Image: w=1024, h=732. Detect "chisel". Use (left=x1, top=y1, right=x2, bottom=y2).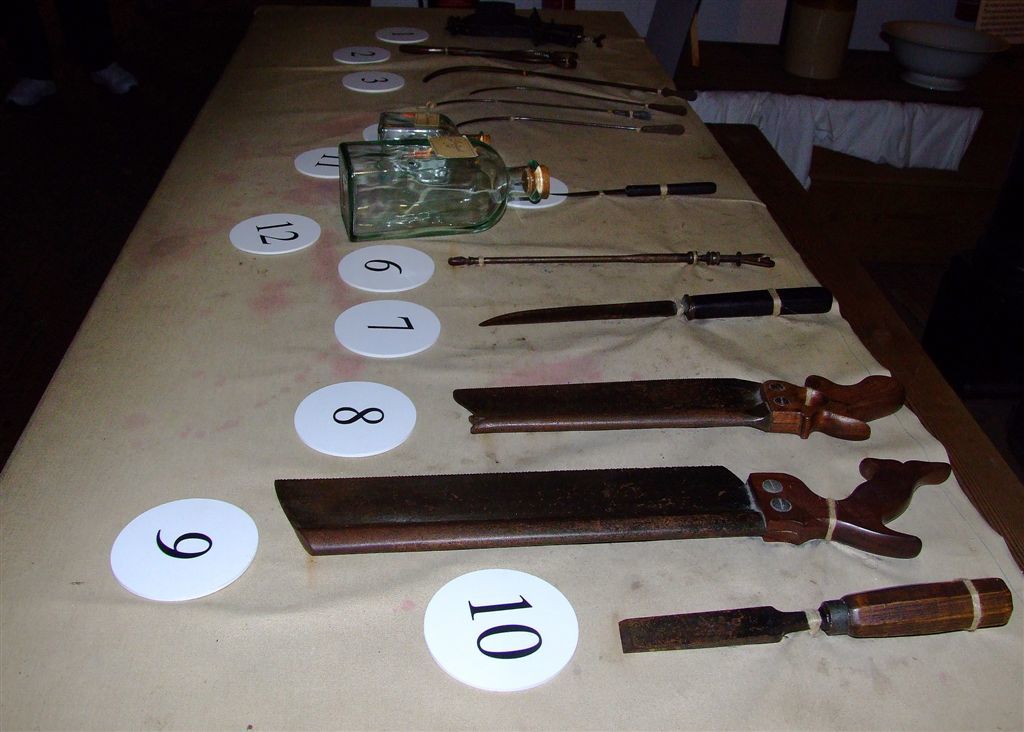
(left=617, top=574, right=1011, bottom=648).
